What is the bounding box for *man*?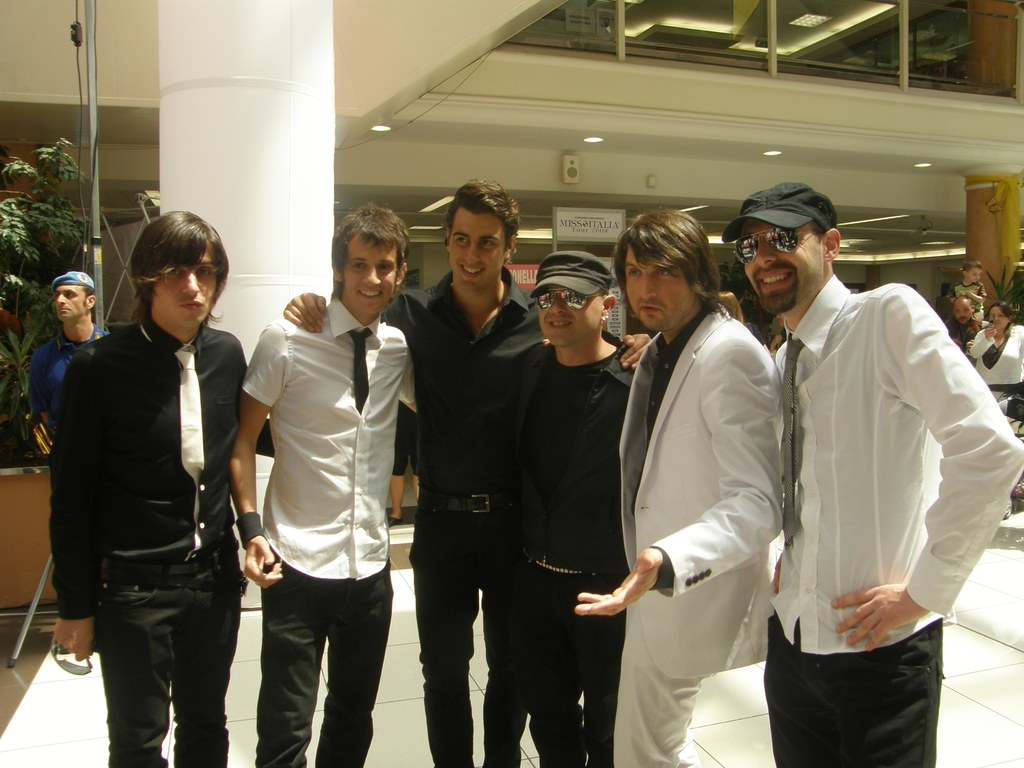
(x1=26, y1=276, x2=117, y2=449).
